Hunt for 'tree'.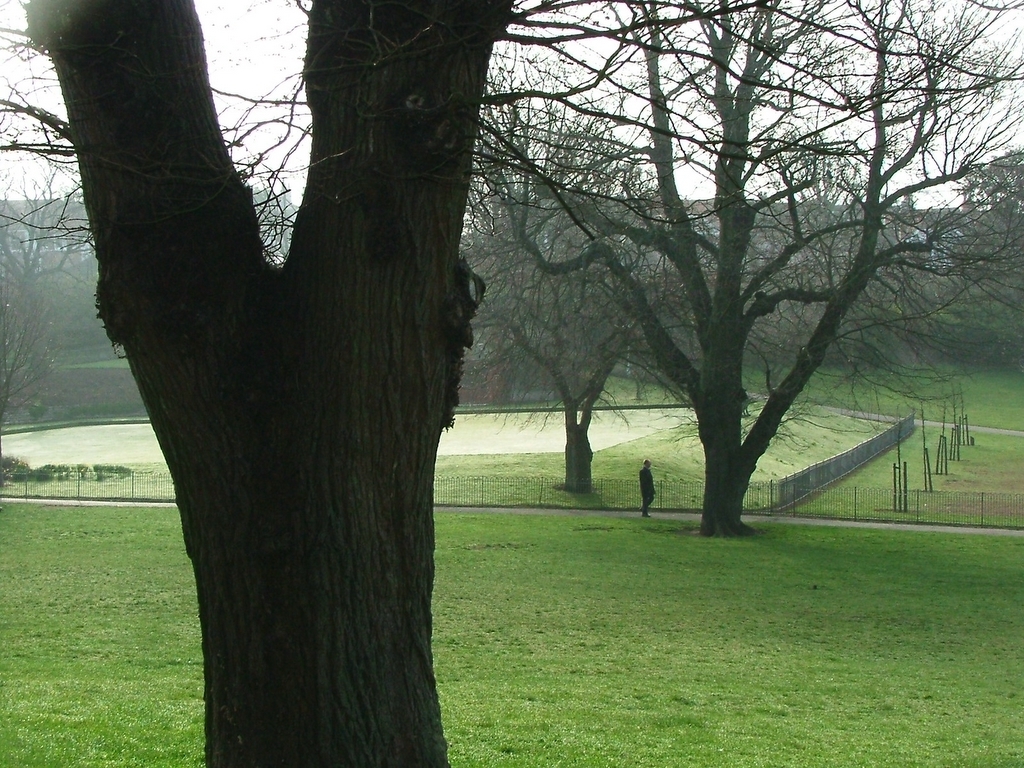
Hunted down at bbox(0, 161, 87, 375).
